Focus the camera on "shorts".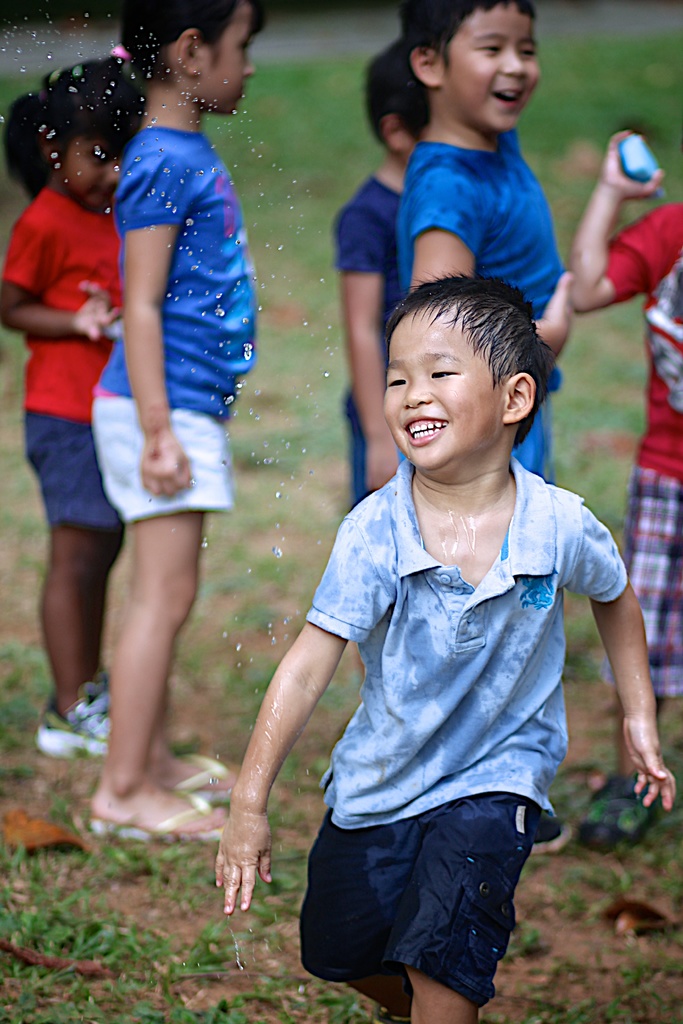
Focus region: region(51, 403, 249, 515).
